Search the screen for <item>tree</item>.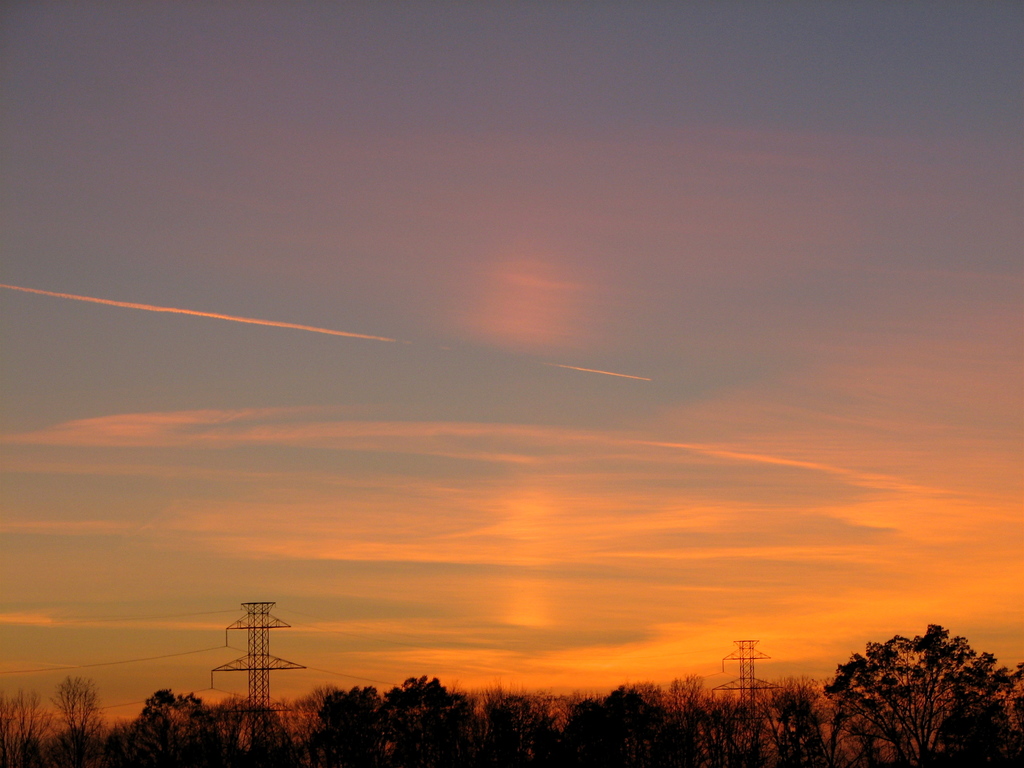
Found at <box>463,675,646,765</box>.
